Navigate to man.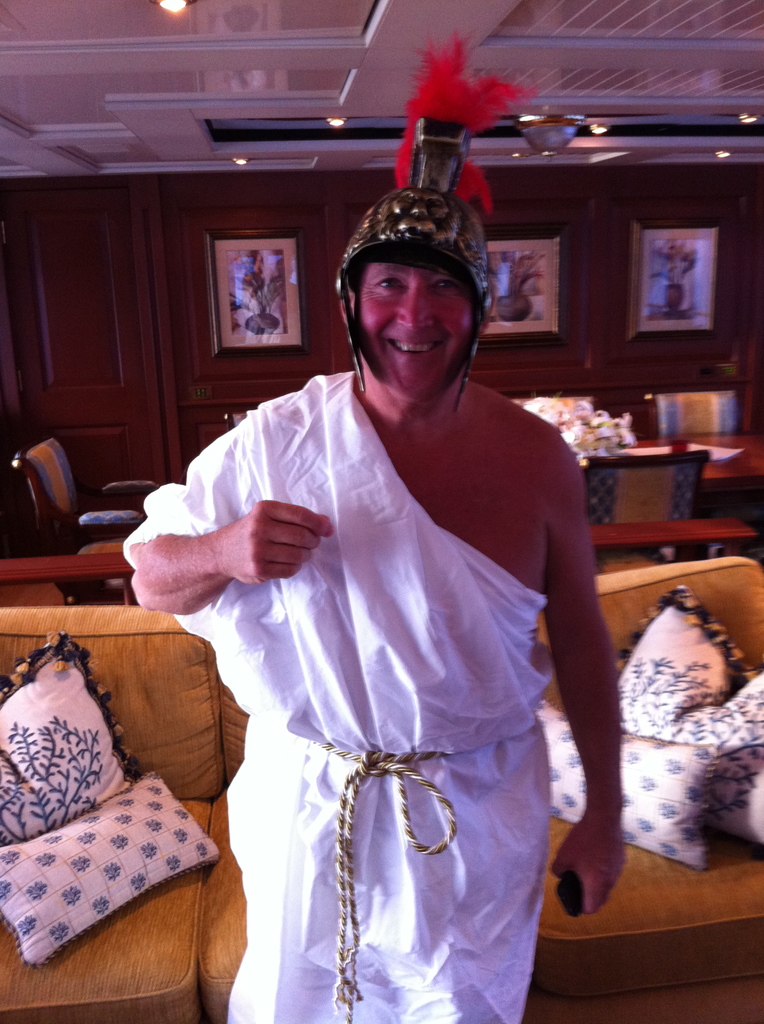
Navigation target: <region>152, 161, 621, 995</region>.
